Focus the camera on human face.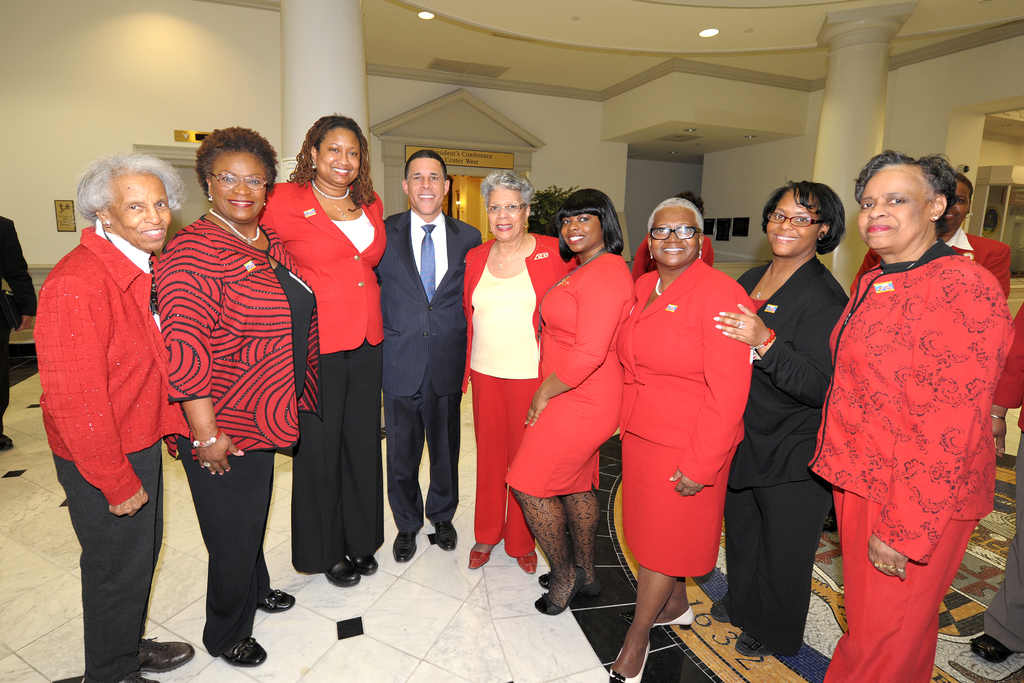
Focus region: [209, 150, 269, 215].
